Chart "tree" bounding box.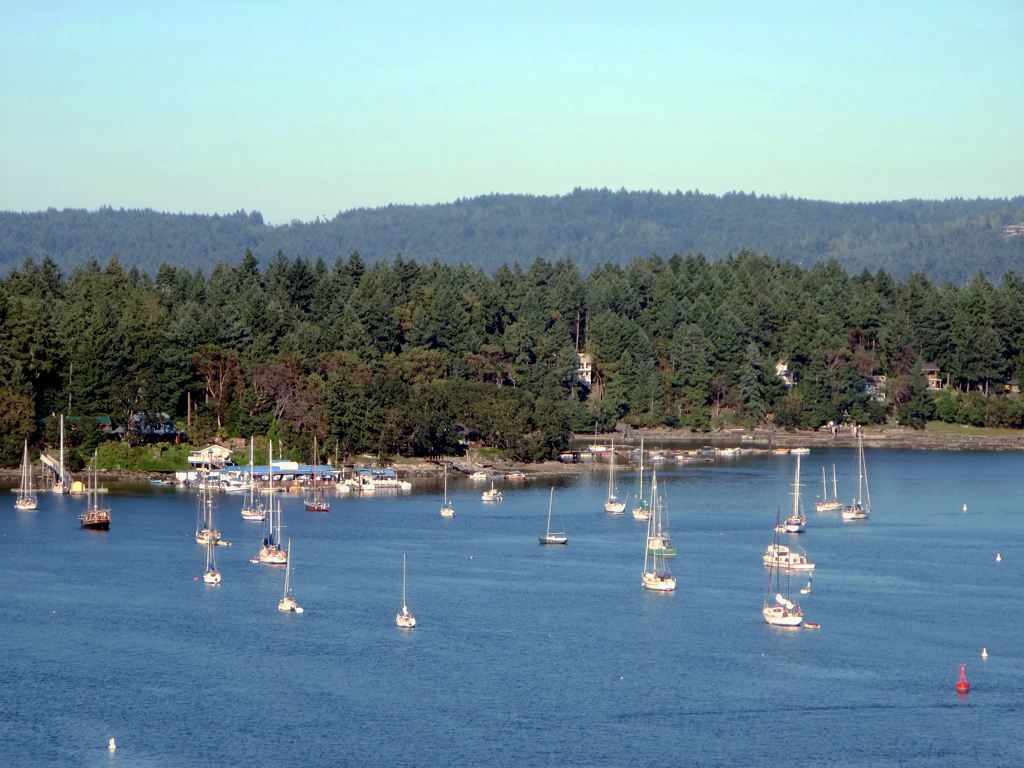
Charted: box(484, 401, 526, 446).
